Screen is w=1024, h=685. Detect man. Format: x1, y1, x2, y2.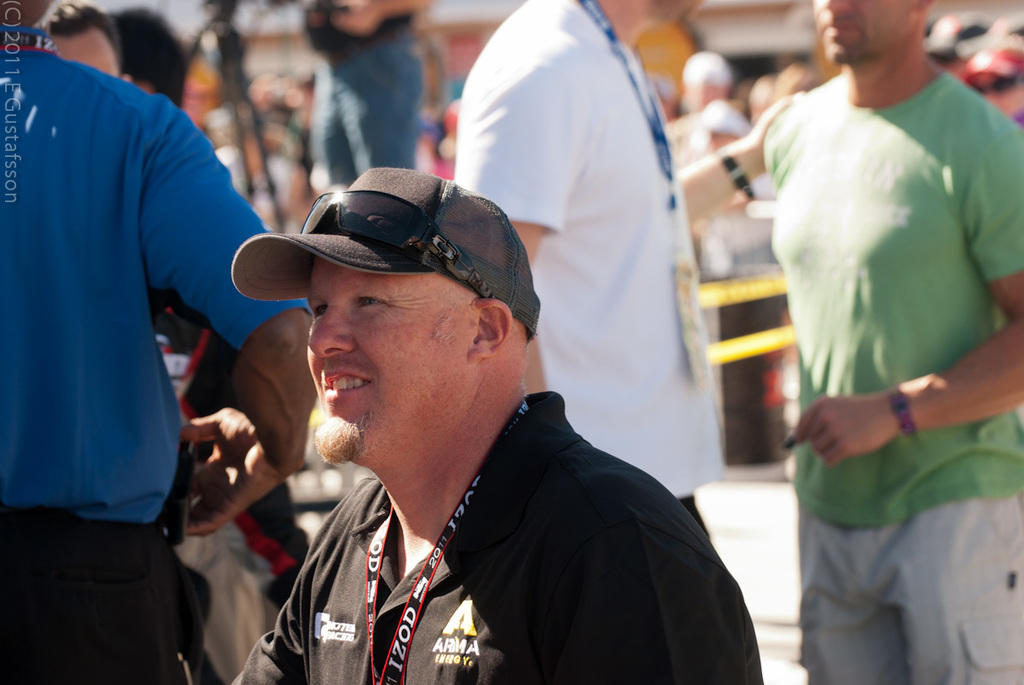
100, 0, 185, 114.
